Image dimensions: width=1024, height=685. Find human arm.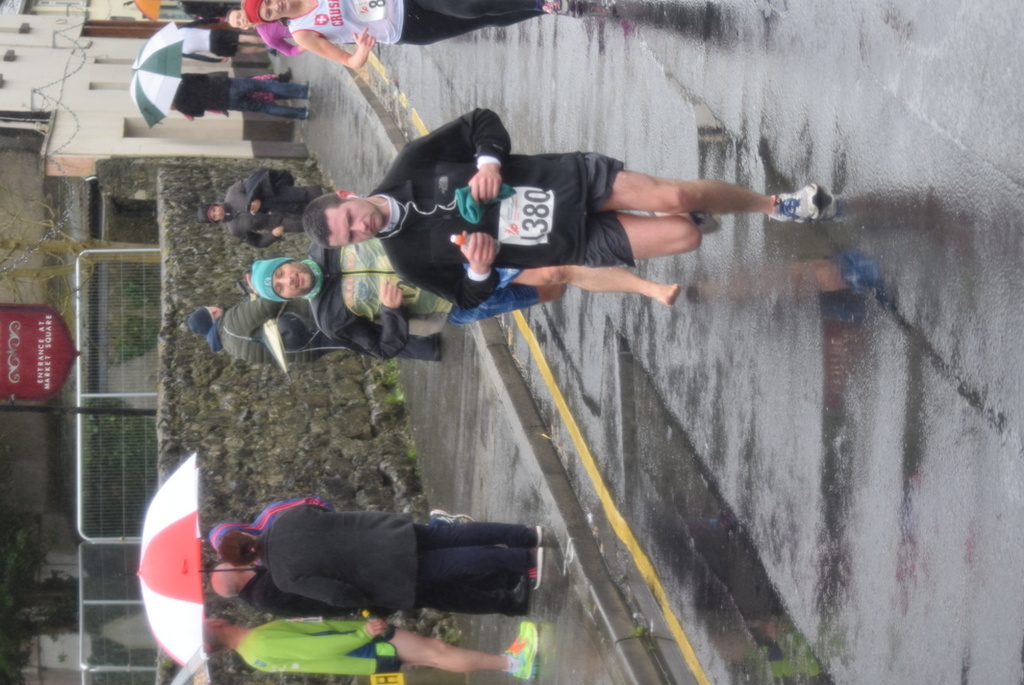
183, 113, 195, 123.
